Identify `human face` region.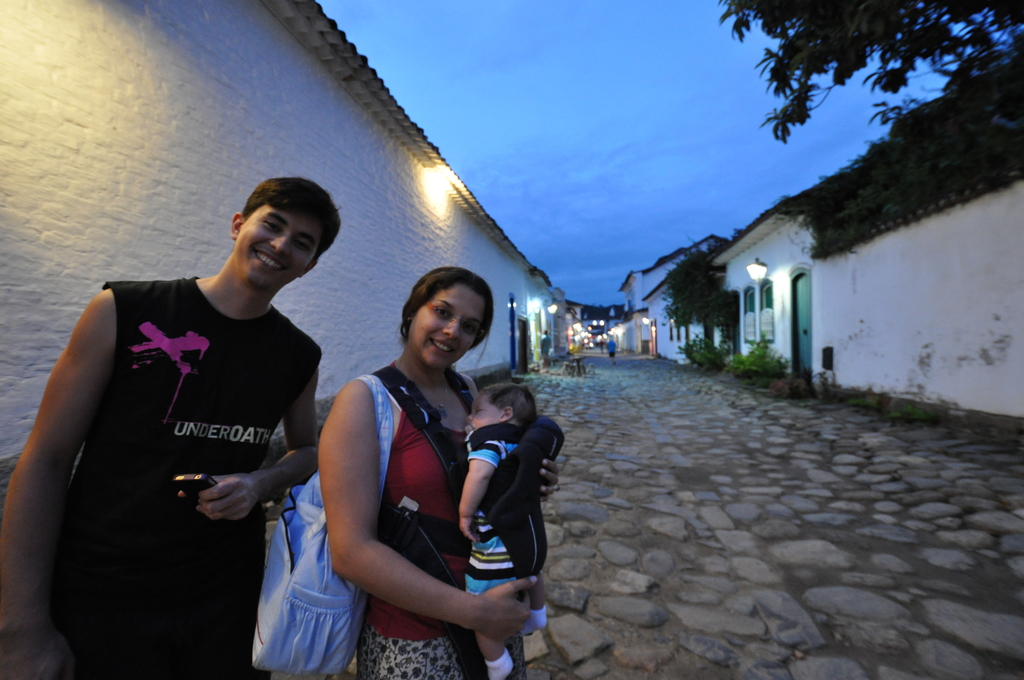
Region: 468, 392, 502, 429.
